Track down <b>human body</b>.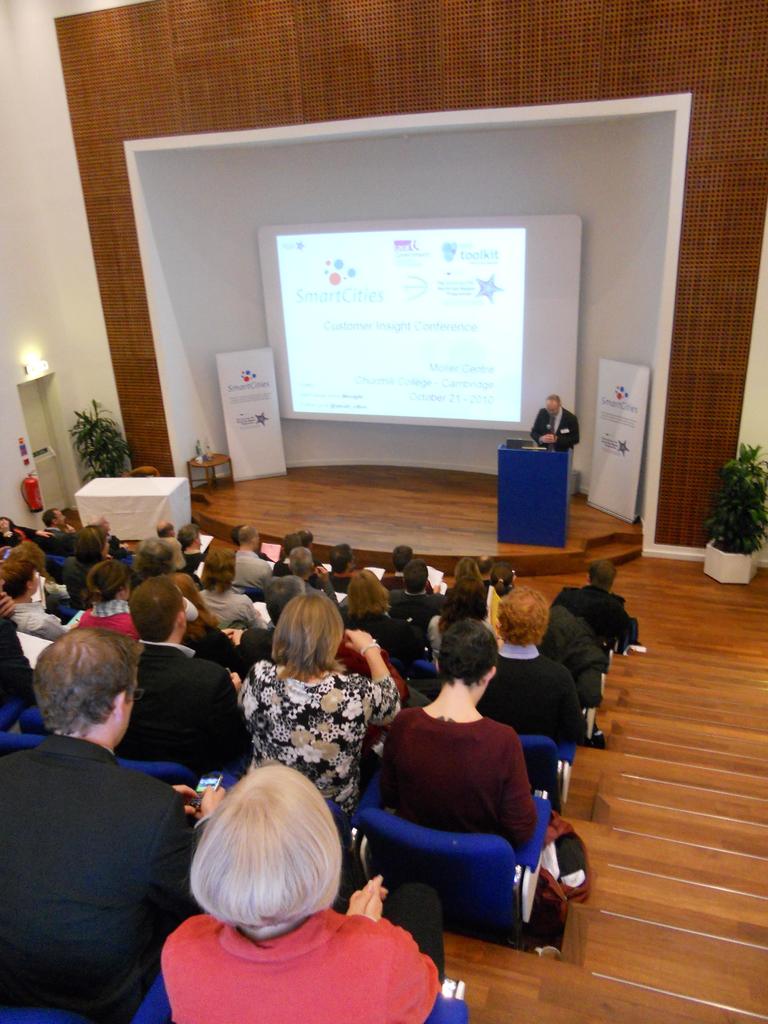
Tracked to rect(180, 543, 257, 650).
